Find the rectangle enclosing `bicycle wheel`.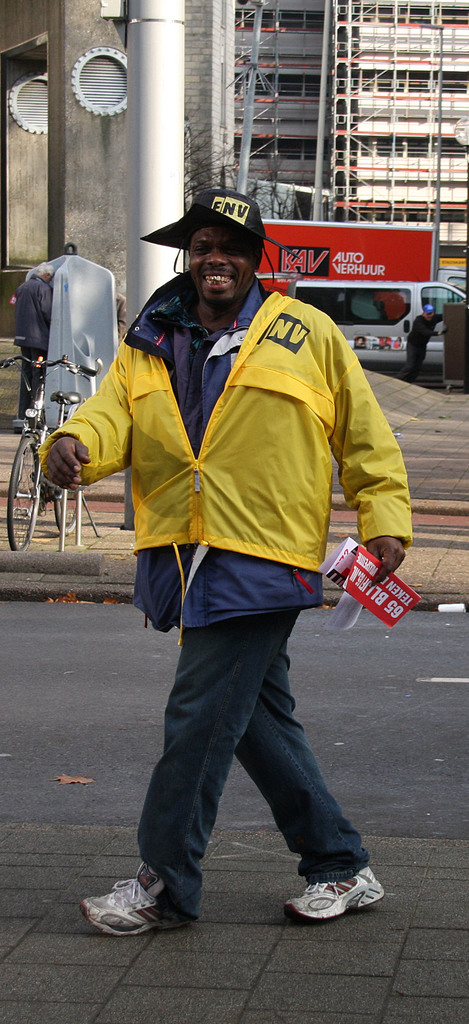
region(51, 483, 90, 538).
